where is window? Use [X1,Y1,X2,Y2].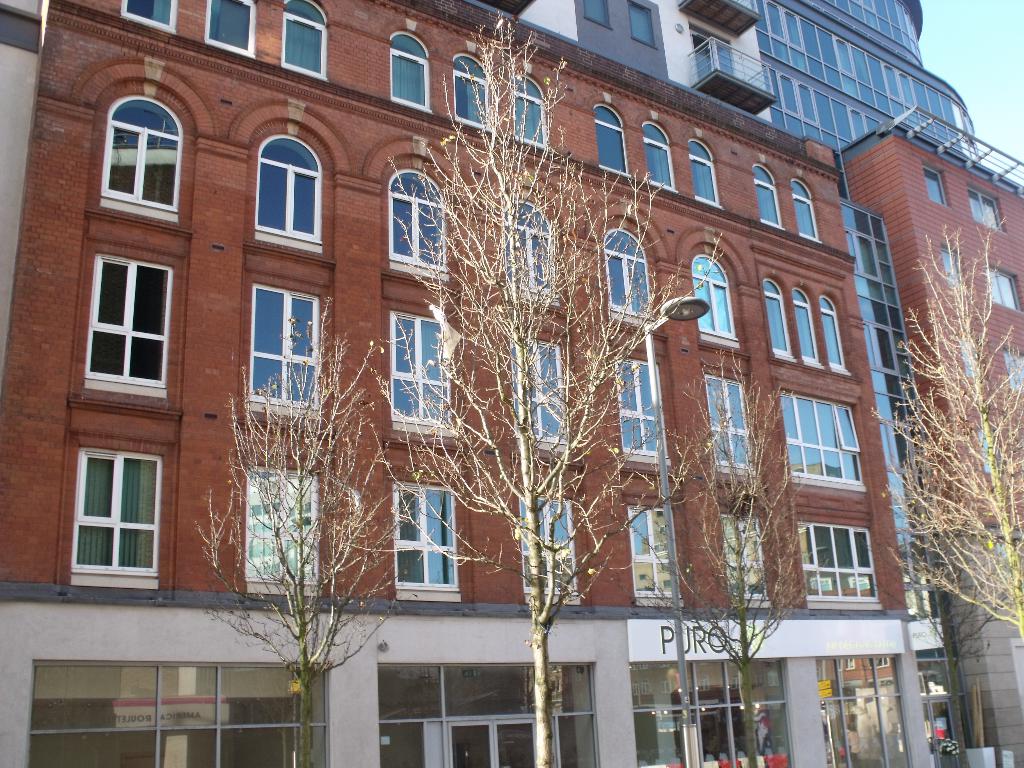
[626,507,684,596].
